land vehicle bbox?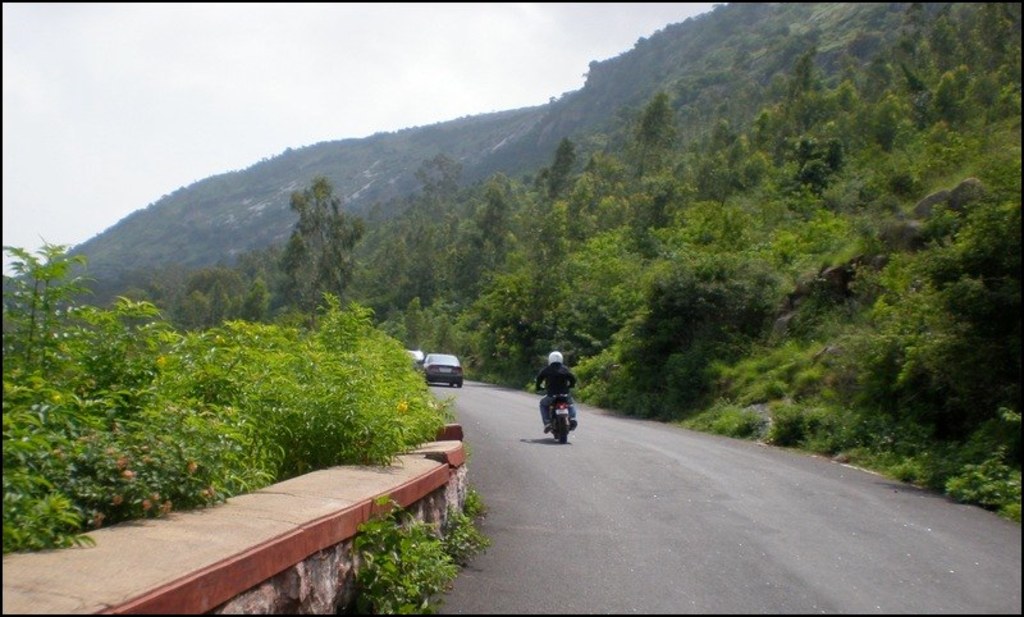
535 384 588 449
